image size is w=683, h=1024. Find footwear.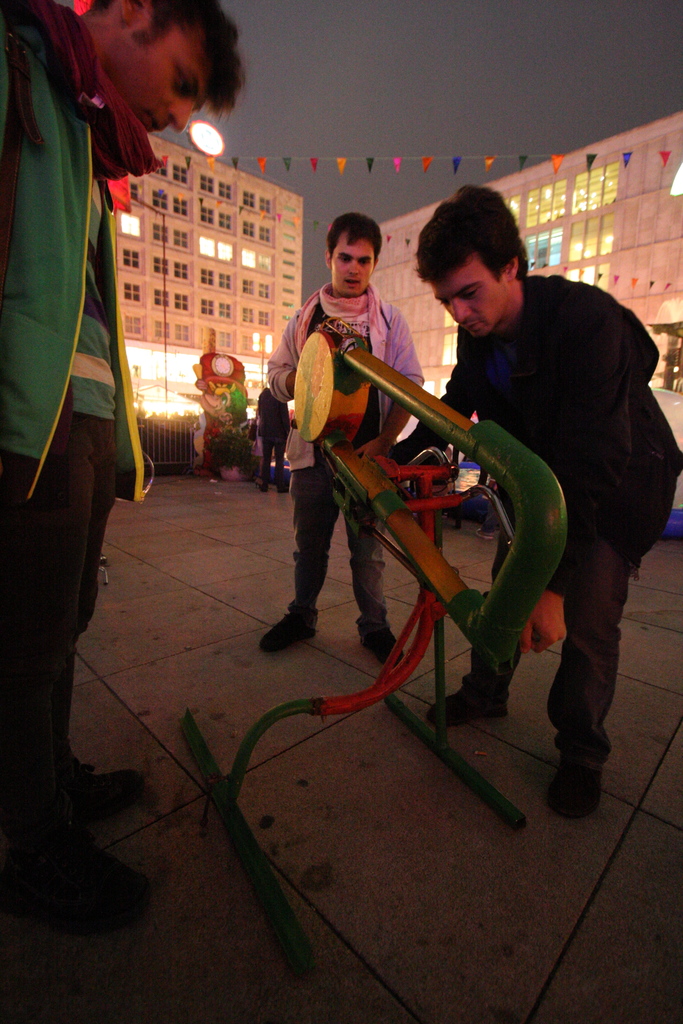
[left=257, top=610, right=320, bottom=650].
